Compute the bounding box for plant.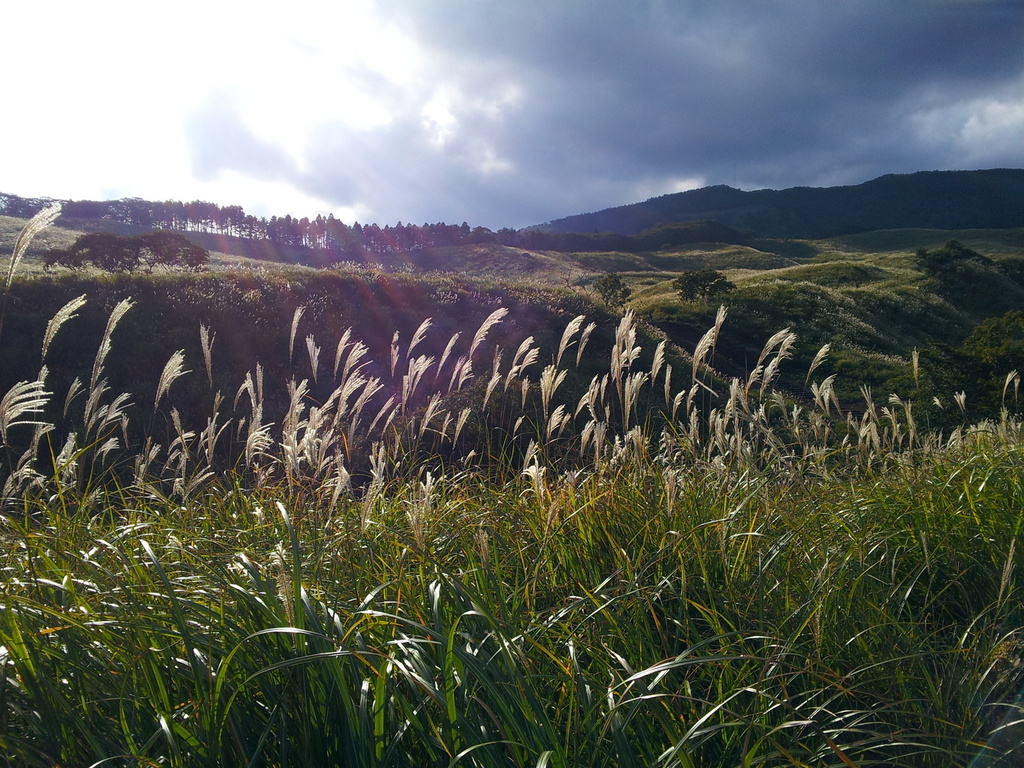
bbox(671, 268, 735, 302).
